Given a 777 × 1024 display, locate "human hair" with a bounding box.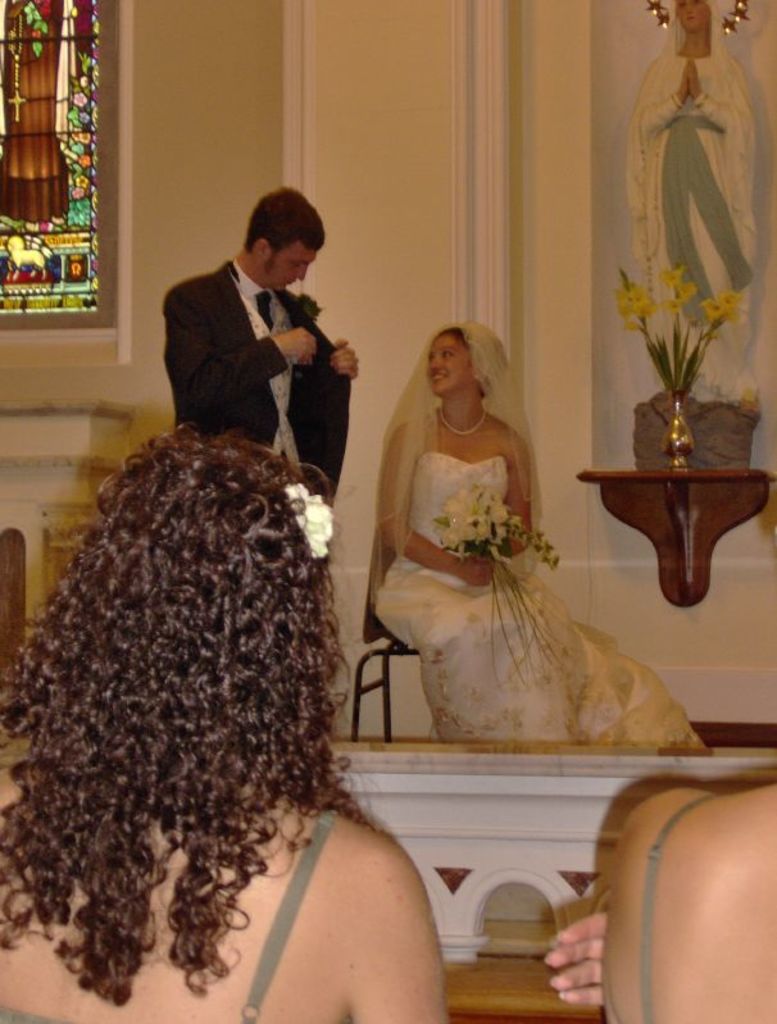
Located: [0,392,386,1019].
